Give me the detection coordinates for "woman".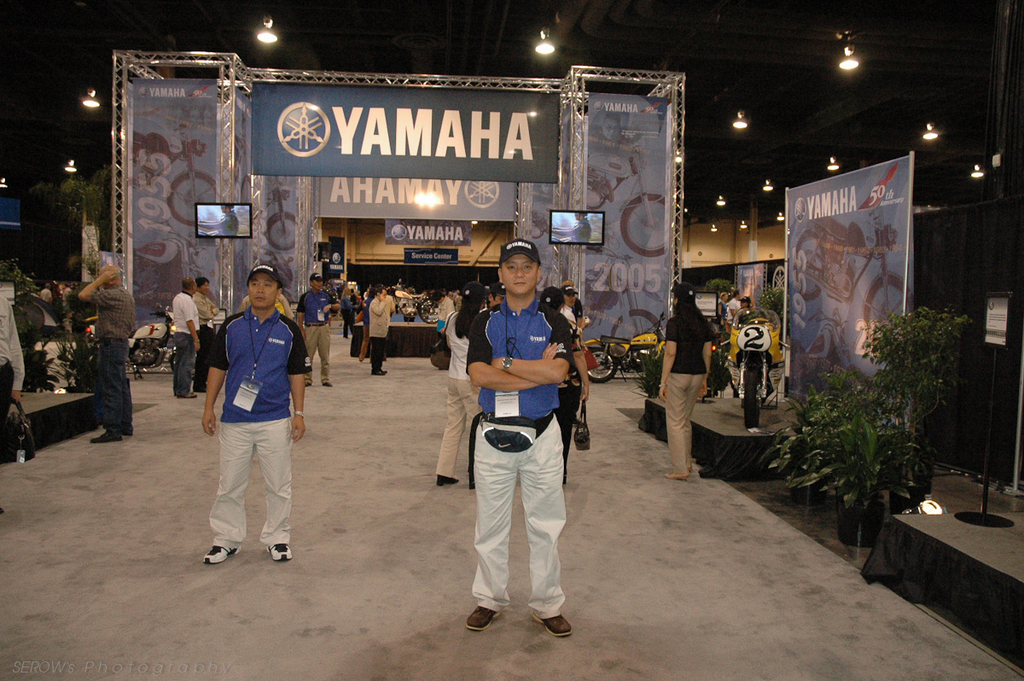
select_region(341, 288, 357, 338).
